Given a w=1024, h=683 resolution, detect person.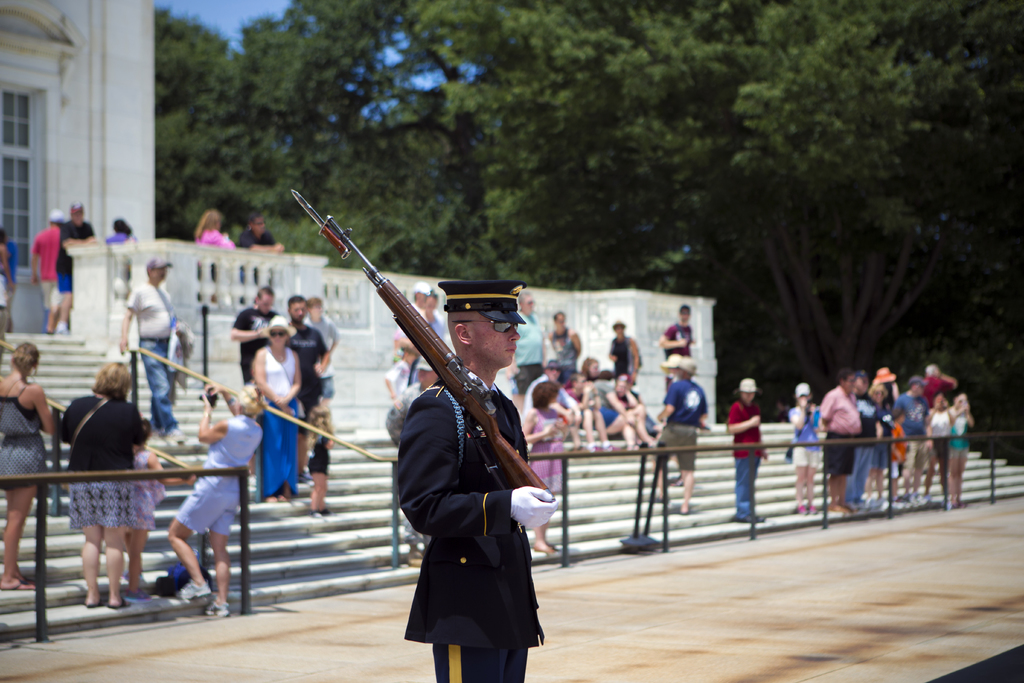
[x1=195, y1=209, x2=232, y2=288].
